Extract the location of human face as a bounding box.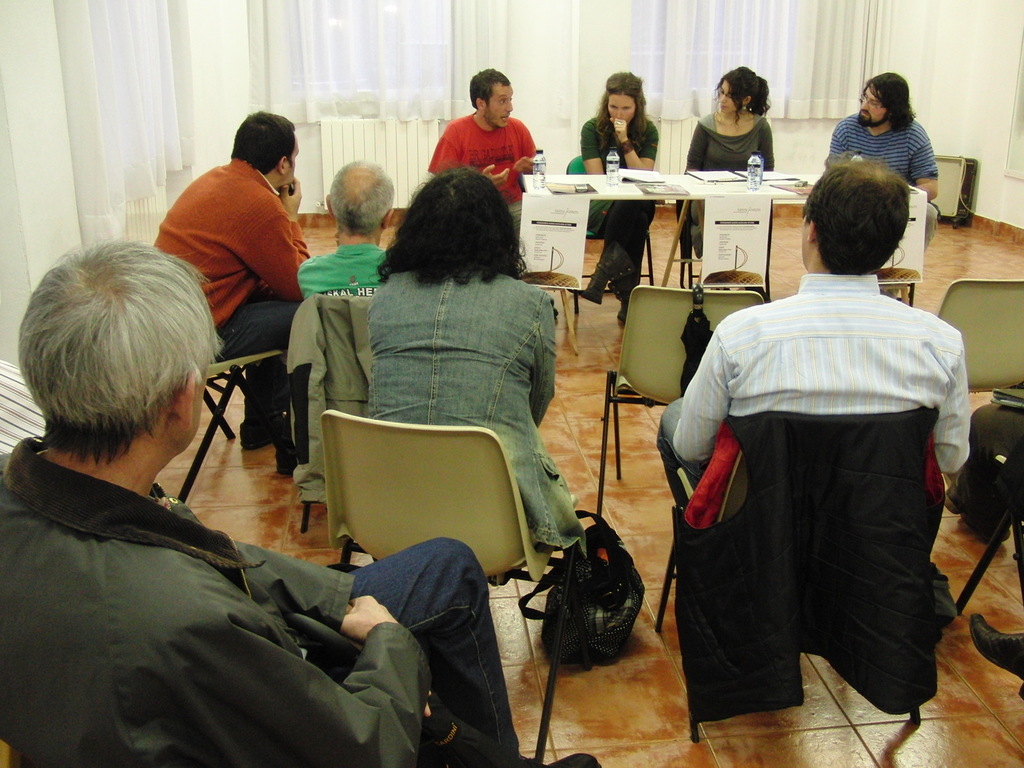
locate(857, 88, 893, 129).
